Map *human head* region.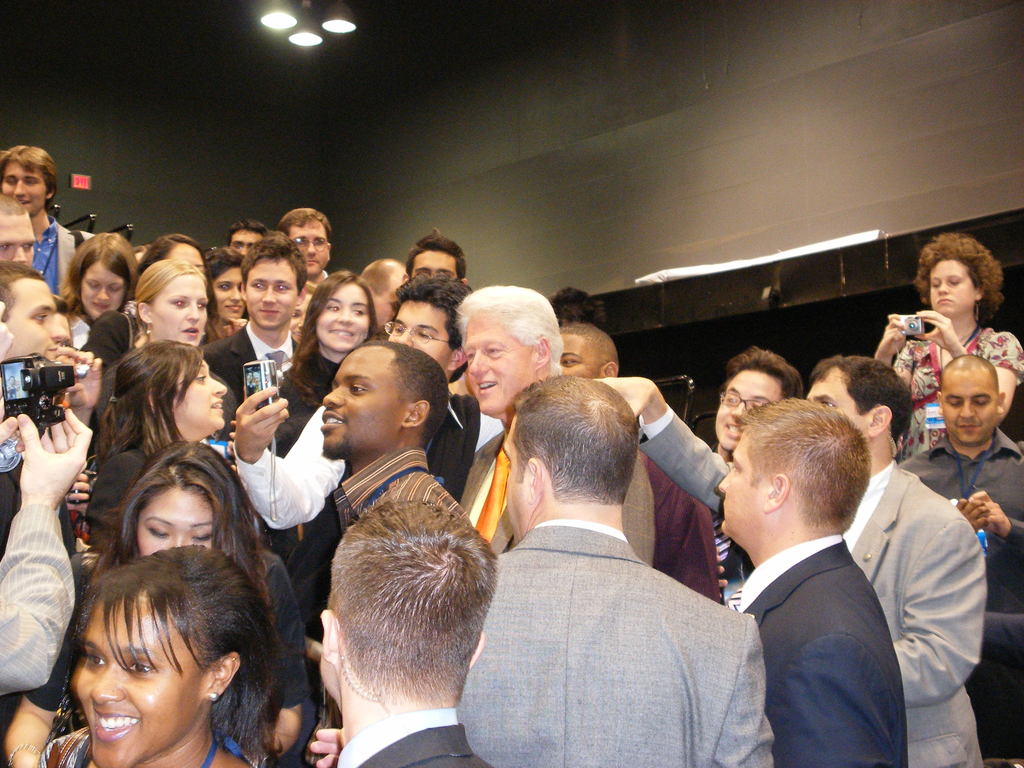
Mapped to crop(200, 245, 245, 324).
